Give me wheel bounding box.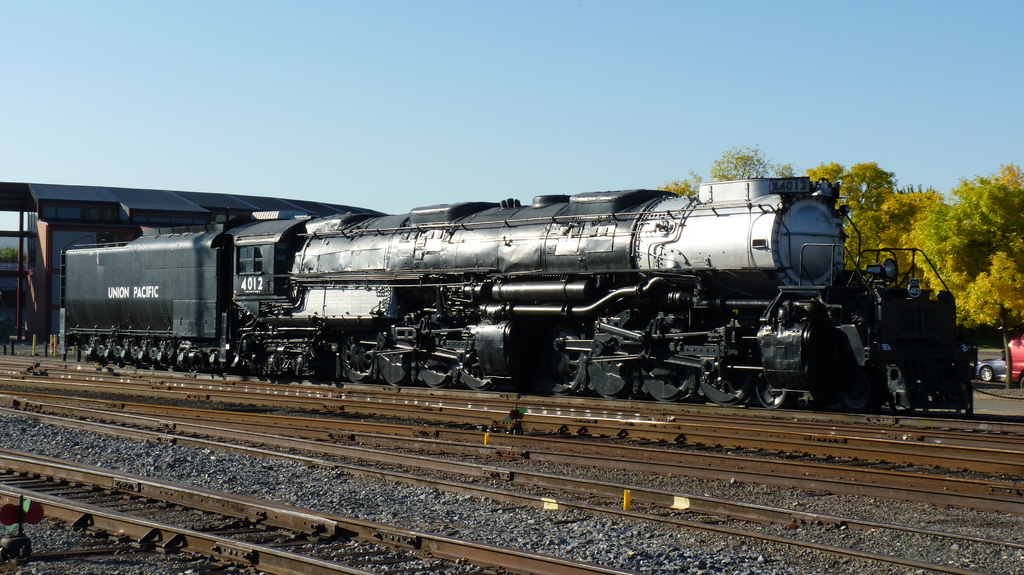
[641,363,692,402].
